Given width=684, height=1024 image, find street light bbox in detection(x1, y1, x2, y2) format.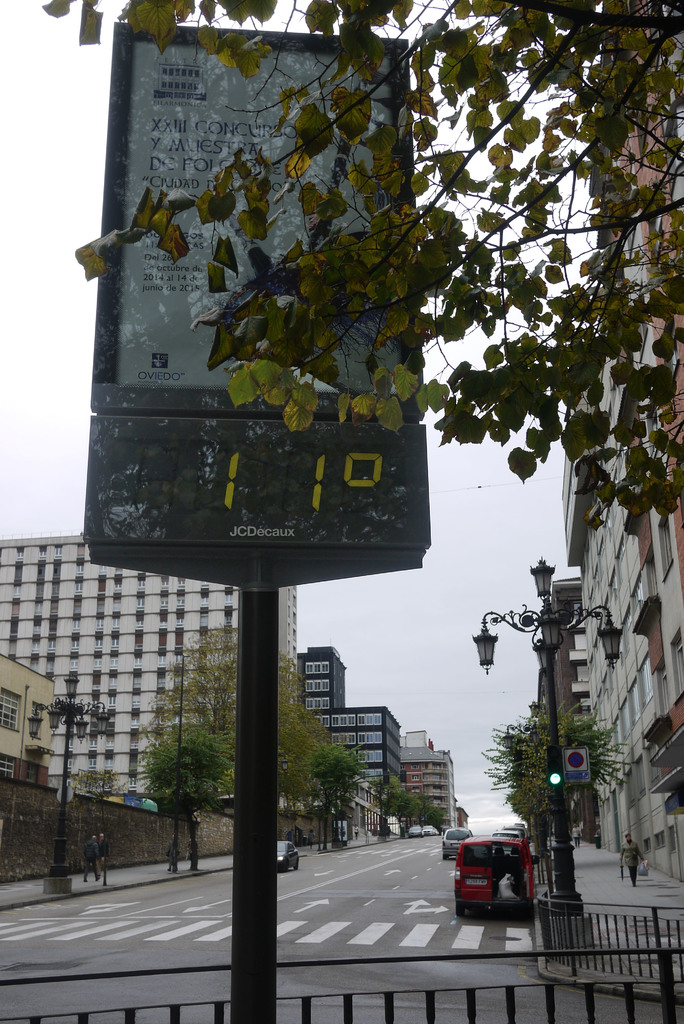
detection(25, 668, 115, 893).
